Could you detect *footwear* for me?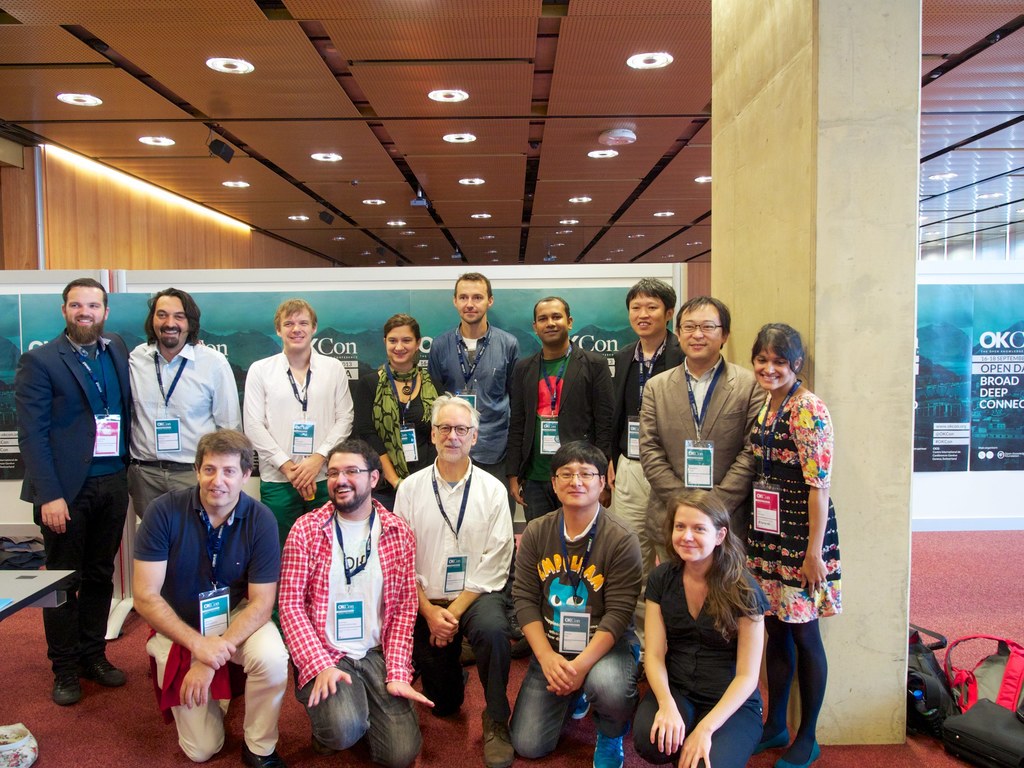
Detection result: select_region(243, 742, 285, 767).
